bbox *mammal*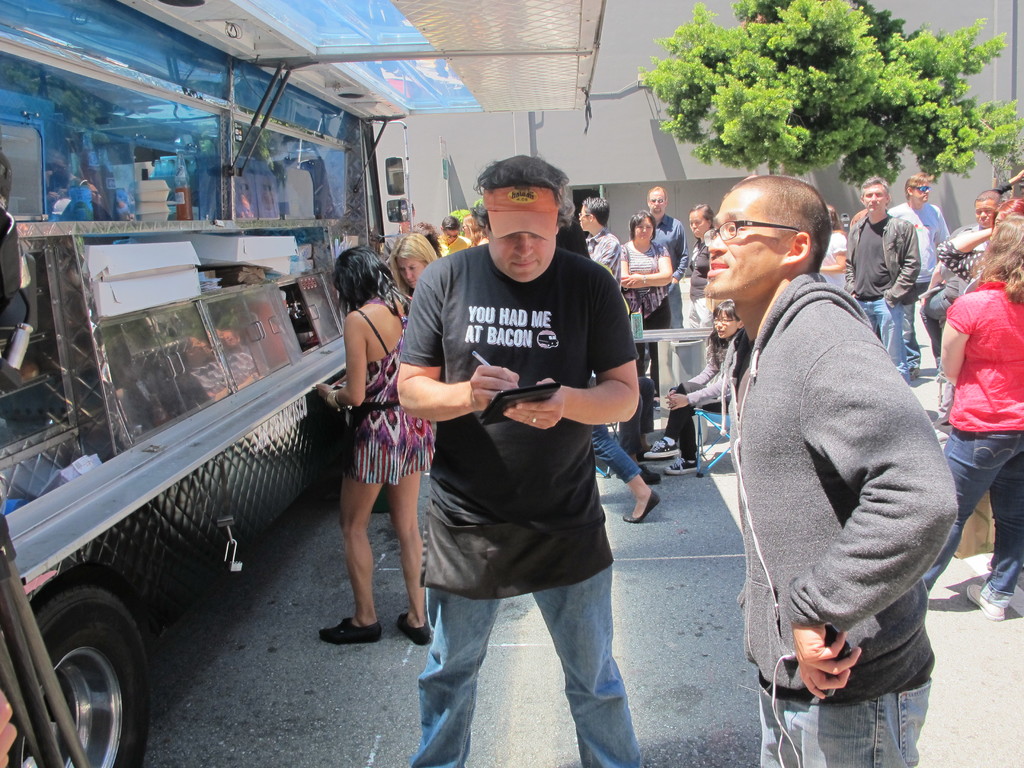
[382,229,444,302]
